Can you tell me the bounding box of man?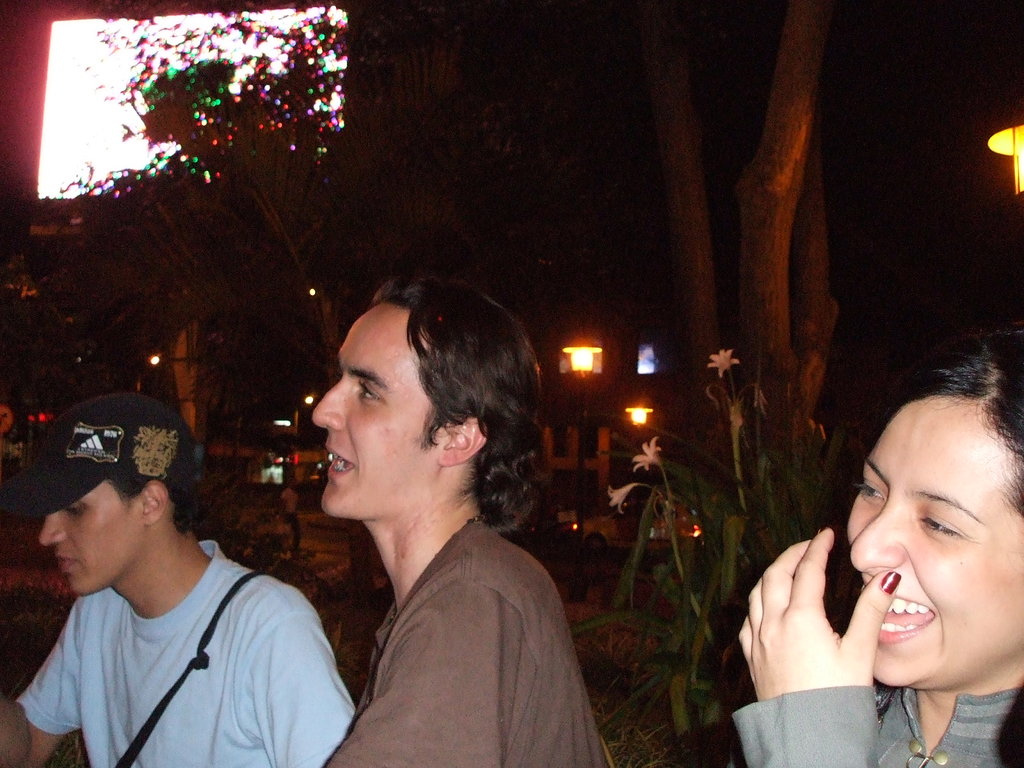
(0,410,341,767).
